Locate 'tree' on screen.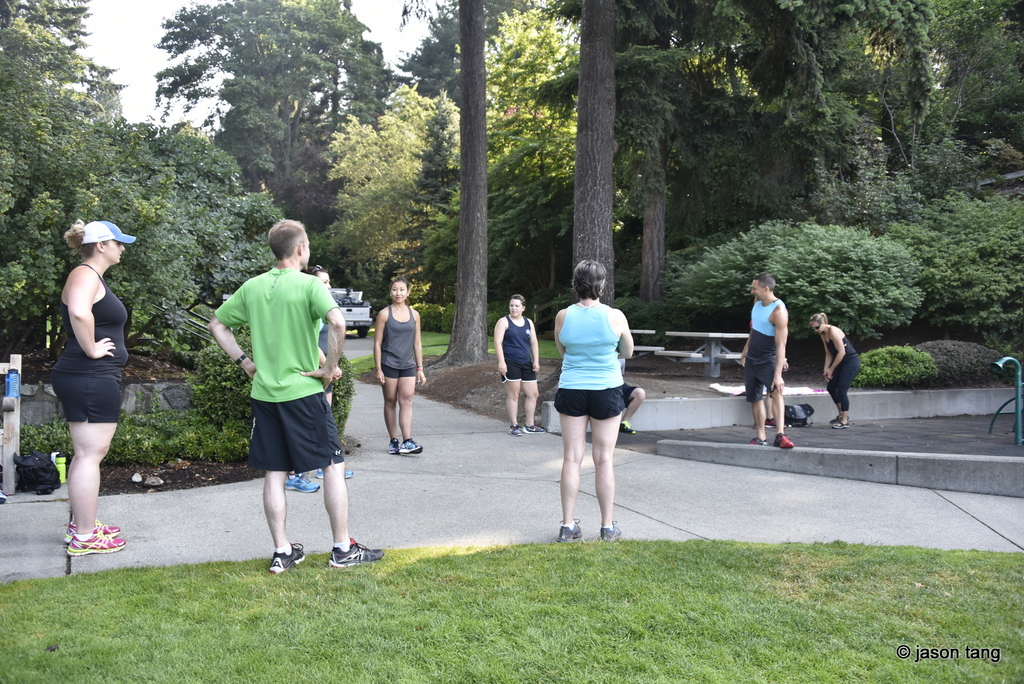
On screen at rect(122, 27, 428, 224).
